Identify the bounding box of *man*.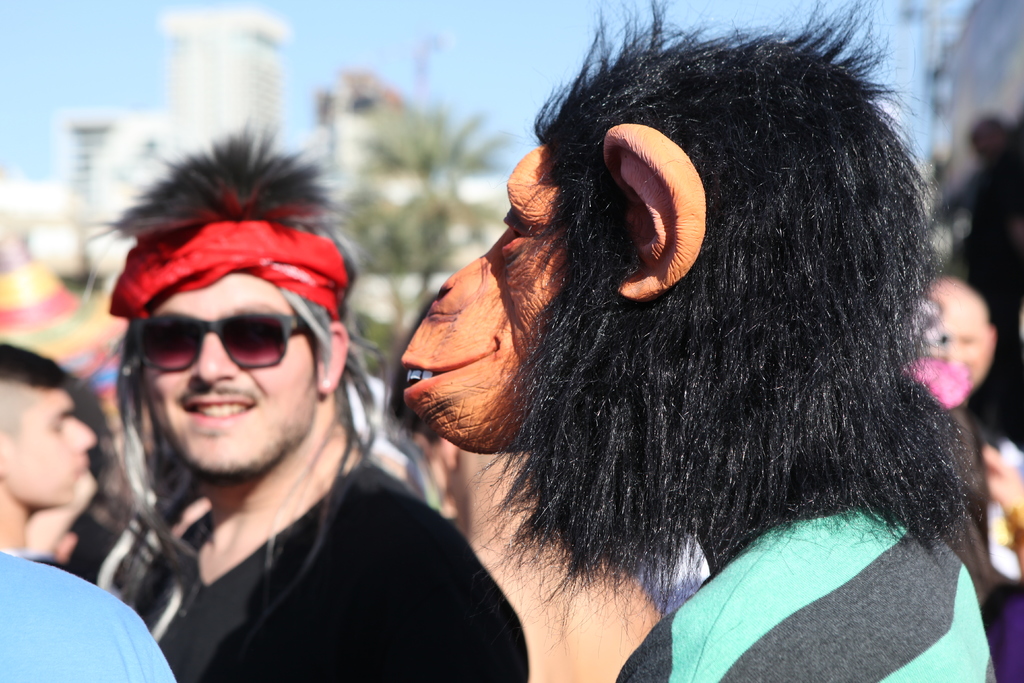
{"x1": 400, "y1": 428, "x2": 455, "y2": 504}.
